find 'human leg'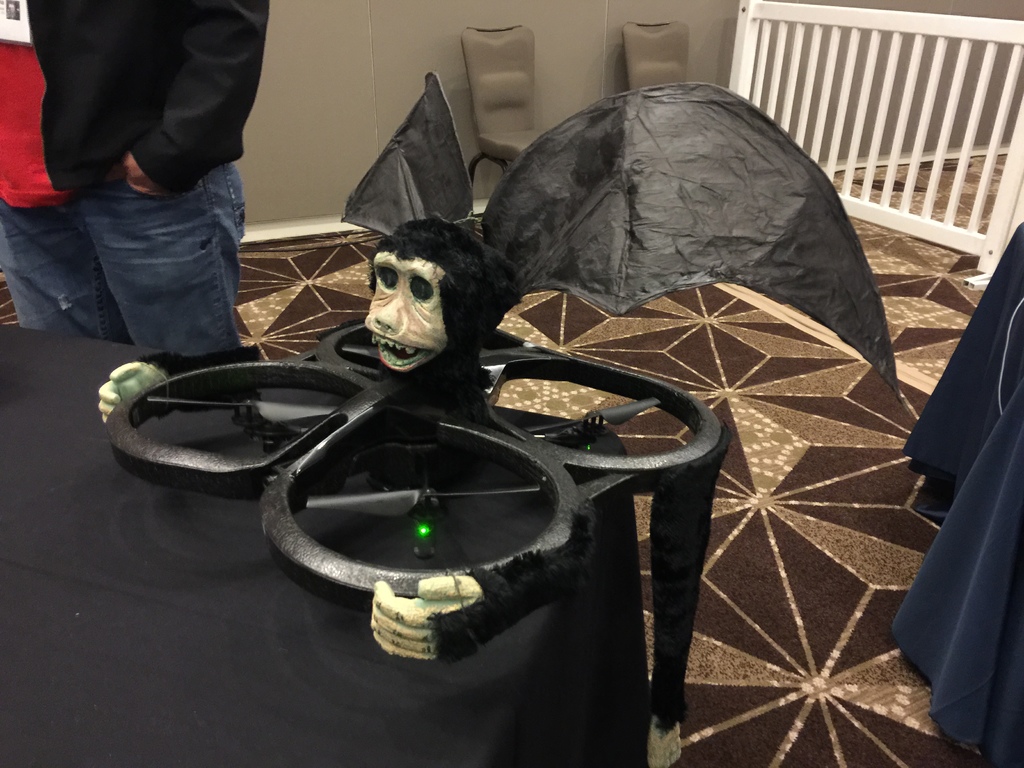
left=25, top=198, right=131, bottom=342
